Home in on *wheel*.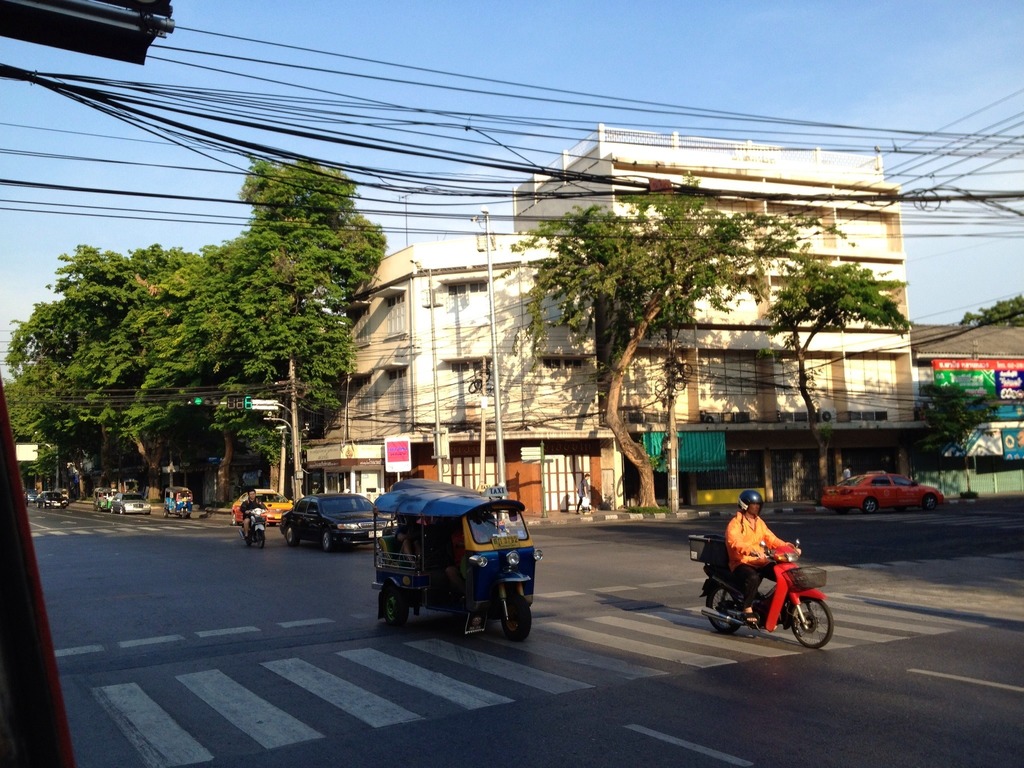
Homed in at <box>385,588,410,622</box>.
